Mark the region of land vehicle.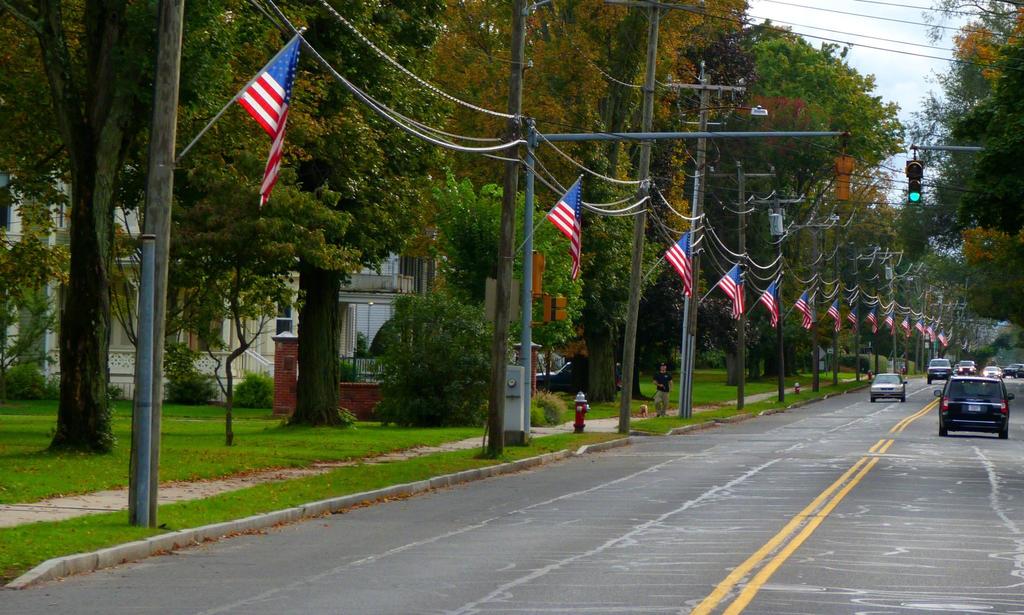
Region: box(1002, 362, 1023, 379).
